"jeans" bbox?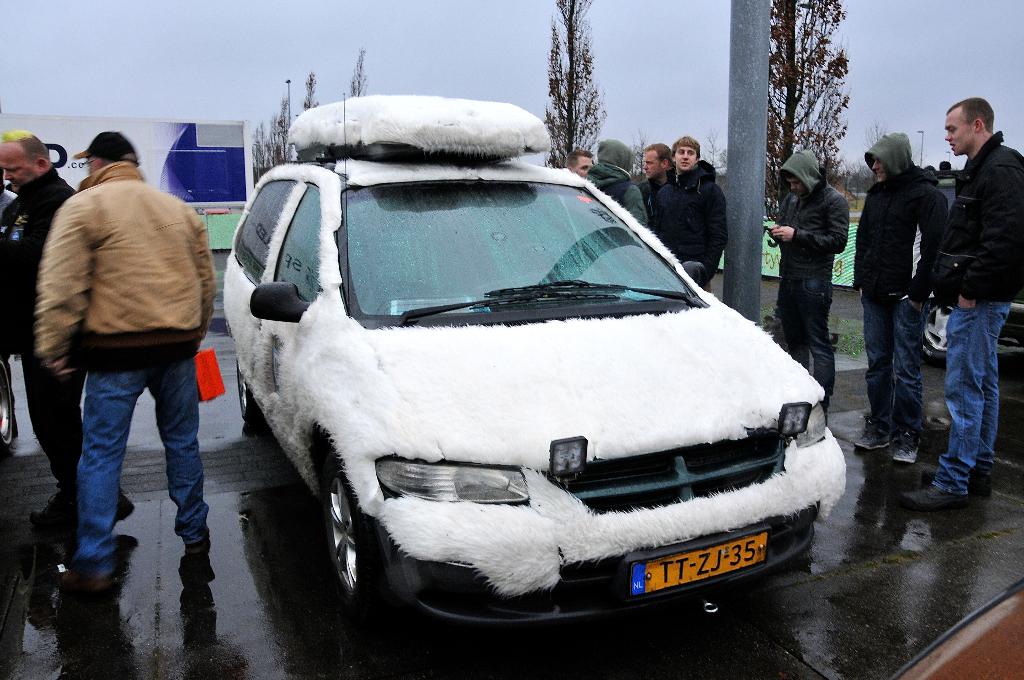
locate(778, 273, 840, 397)
